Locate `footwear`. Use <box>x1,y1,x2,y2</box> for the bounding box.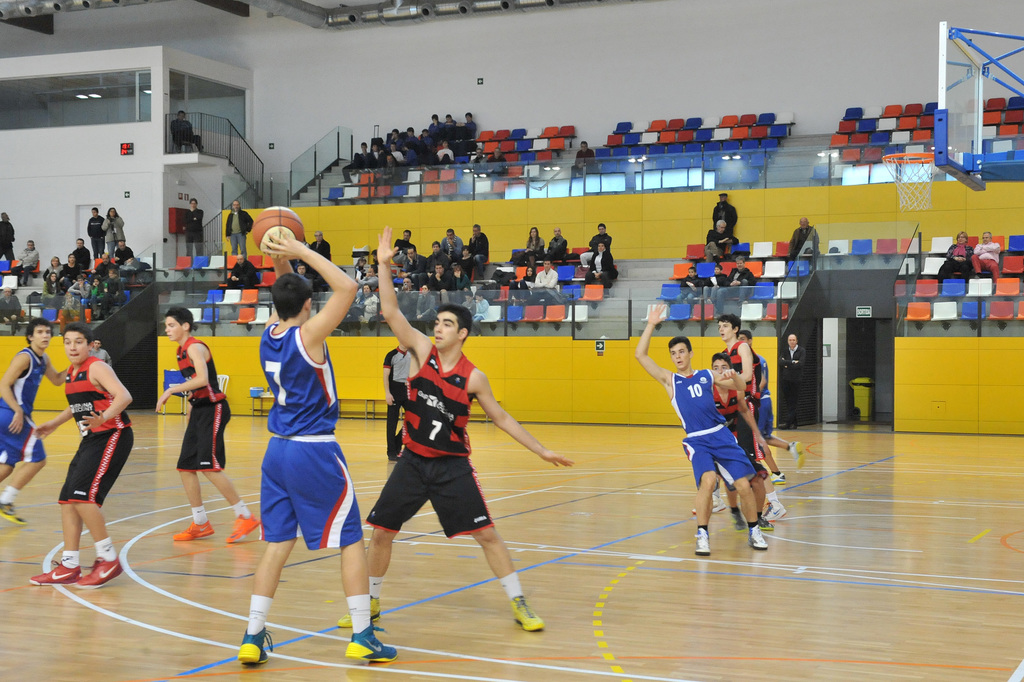
<box>788,441,804,472</box>.
